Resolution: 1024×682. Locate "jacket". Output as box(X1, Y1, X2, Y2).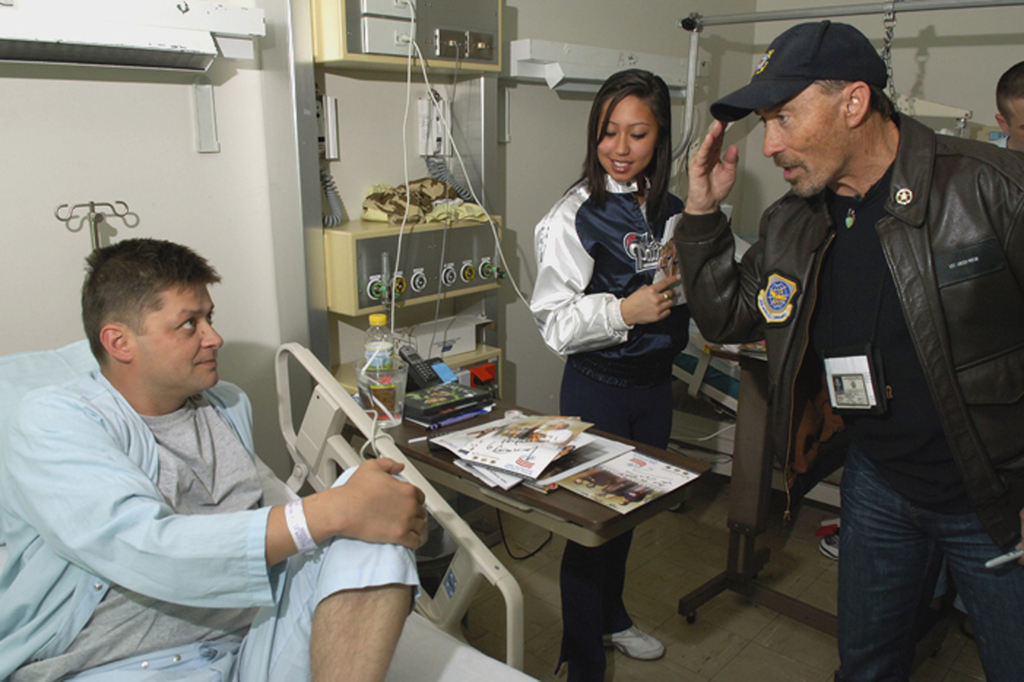
box(529, 171, 747, 381).
